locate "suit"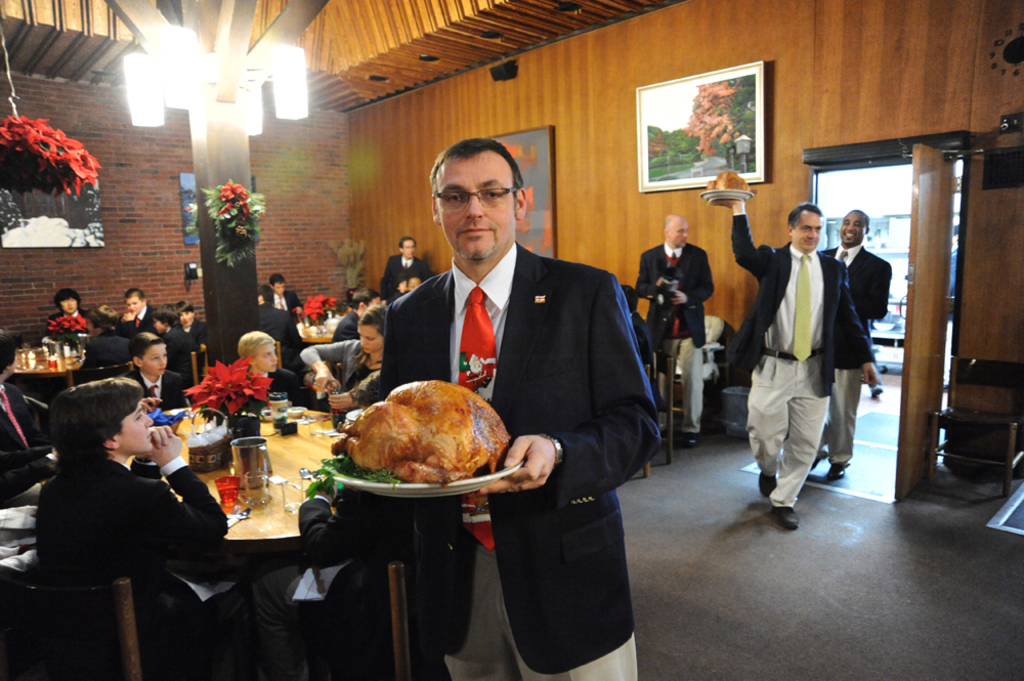
box(87, 330, 132, 366)
